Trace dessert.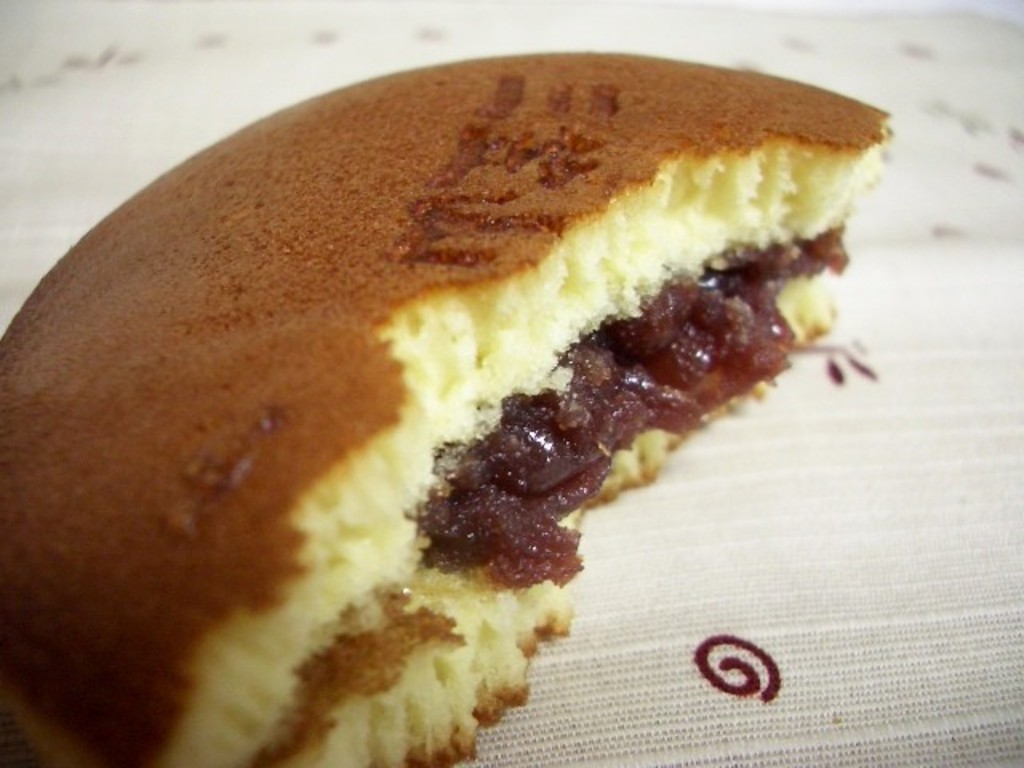
Traced to <box>0,50,891,766</box>.
